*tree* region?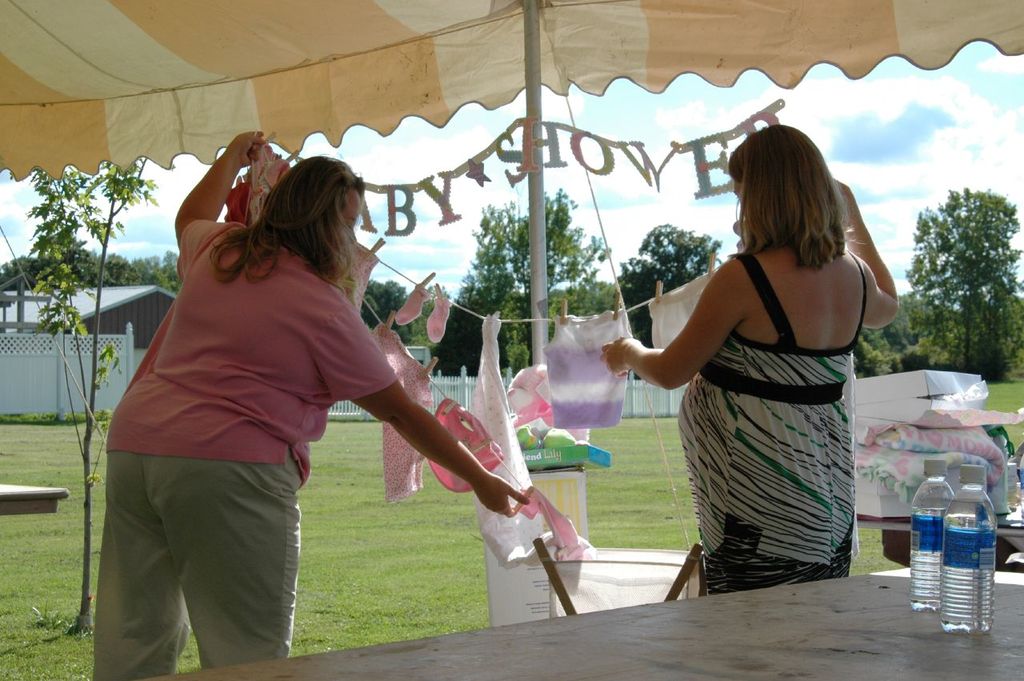
x1=429 y1=183 x2=622 y2=379
